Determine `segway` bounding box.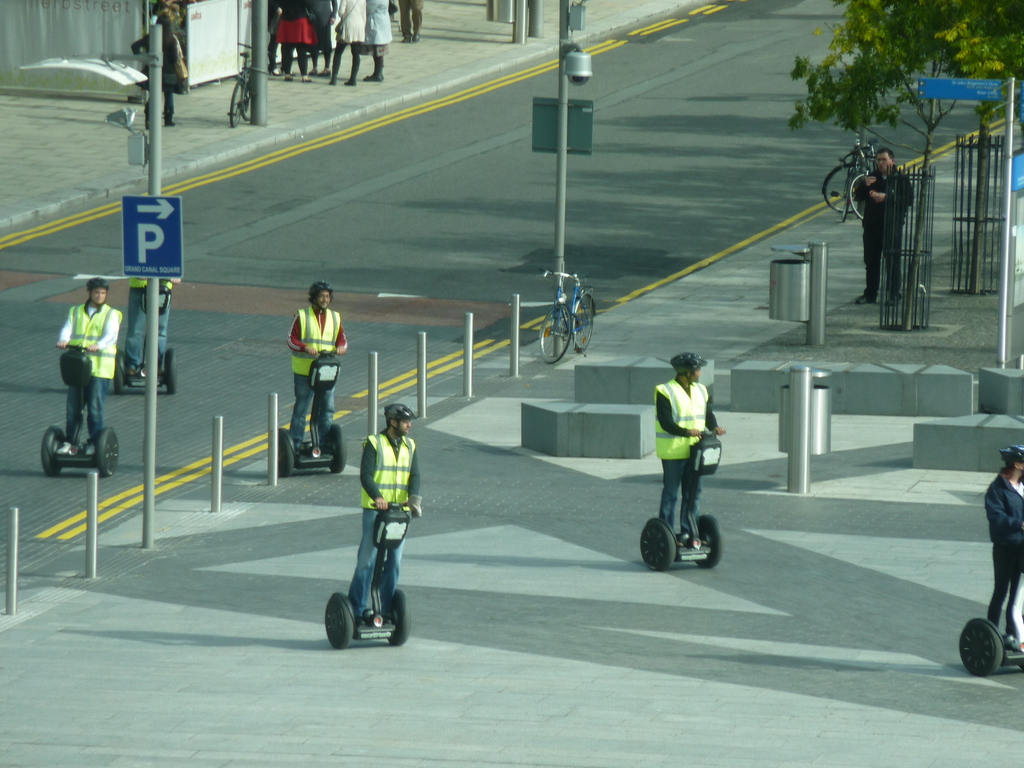
Determined: detection(636, 431, 726, 573).
